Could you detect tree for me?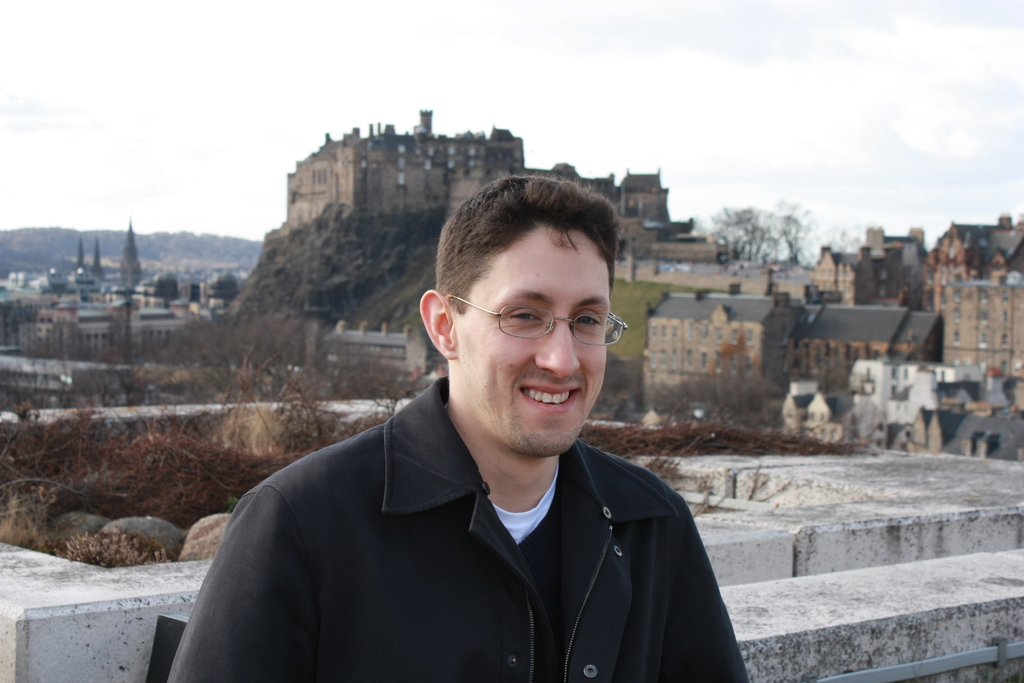
Detection result: l=114, t=304, r=315, b=397.
